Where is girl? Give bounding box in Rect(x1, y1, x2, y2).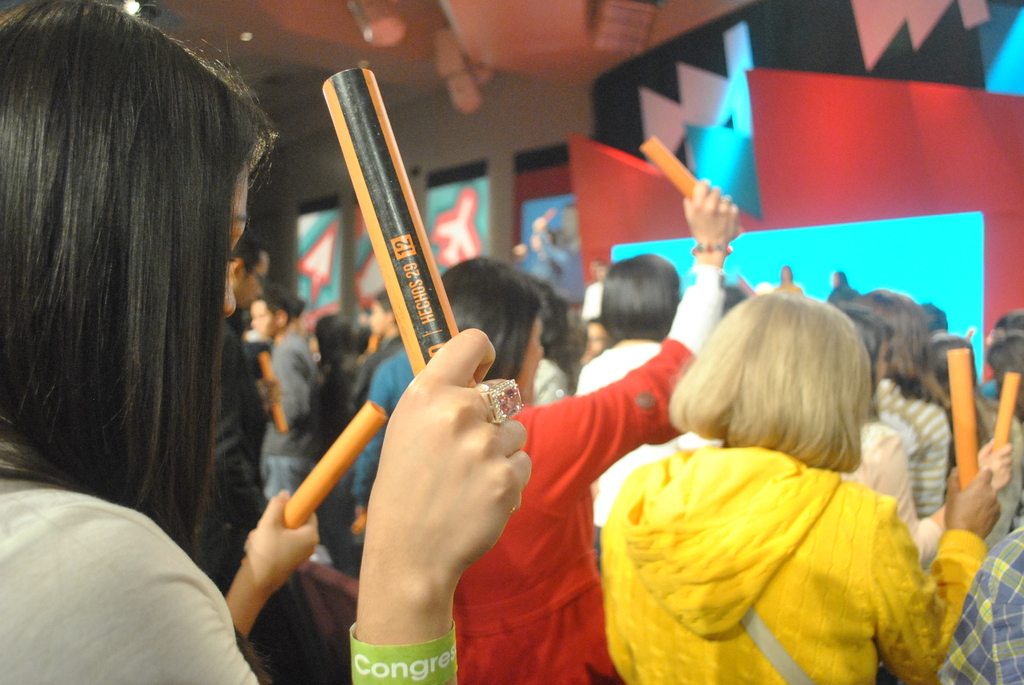
Rect(0, 0, 536, 684).
